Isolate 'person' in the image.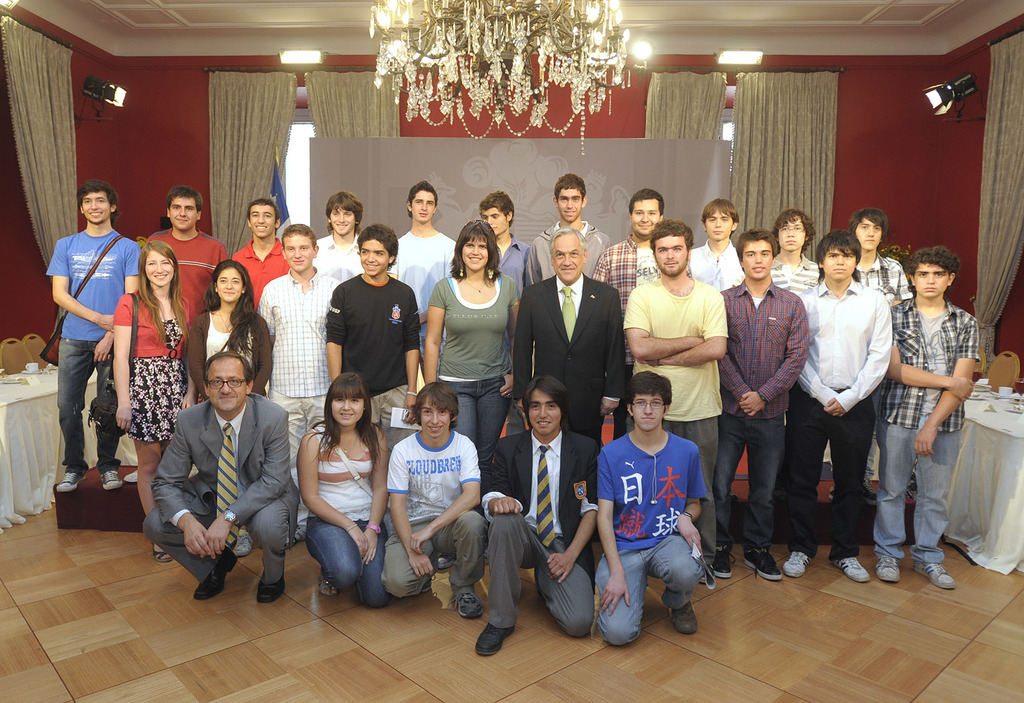
Isolated region: BBox(795, 229, 893, 580).
